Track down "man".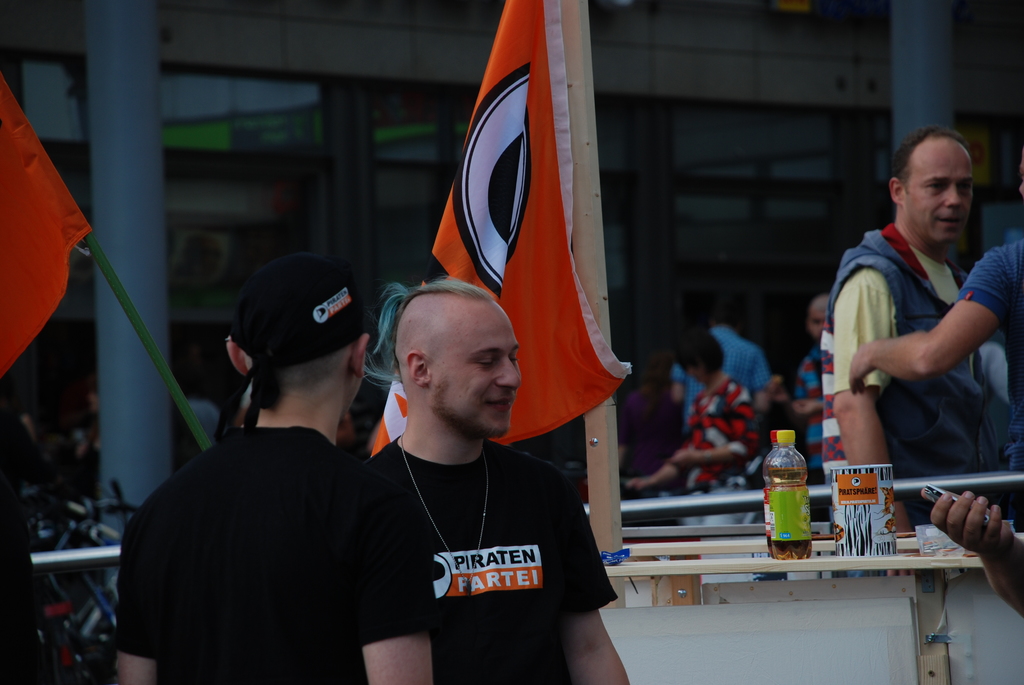
Tracked to bbox=(310, 256, 618, 676).
